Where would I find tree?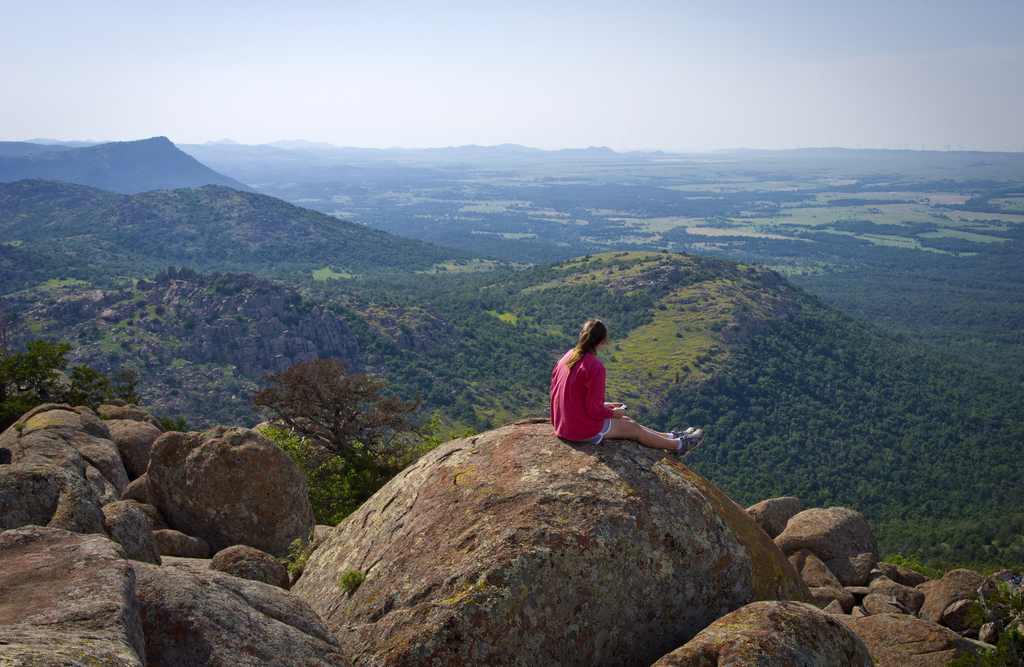
At l=0, t=340, r=188, b=431.
